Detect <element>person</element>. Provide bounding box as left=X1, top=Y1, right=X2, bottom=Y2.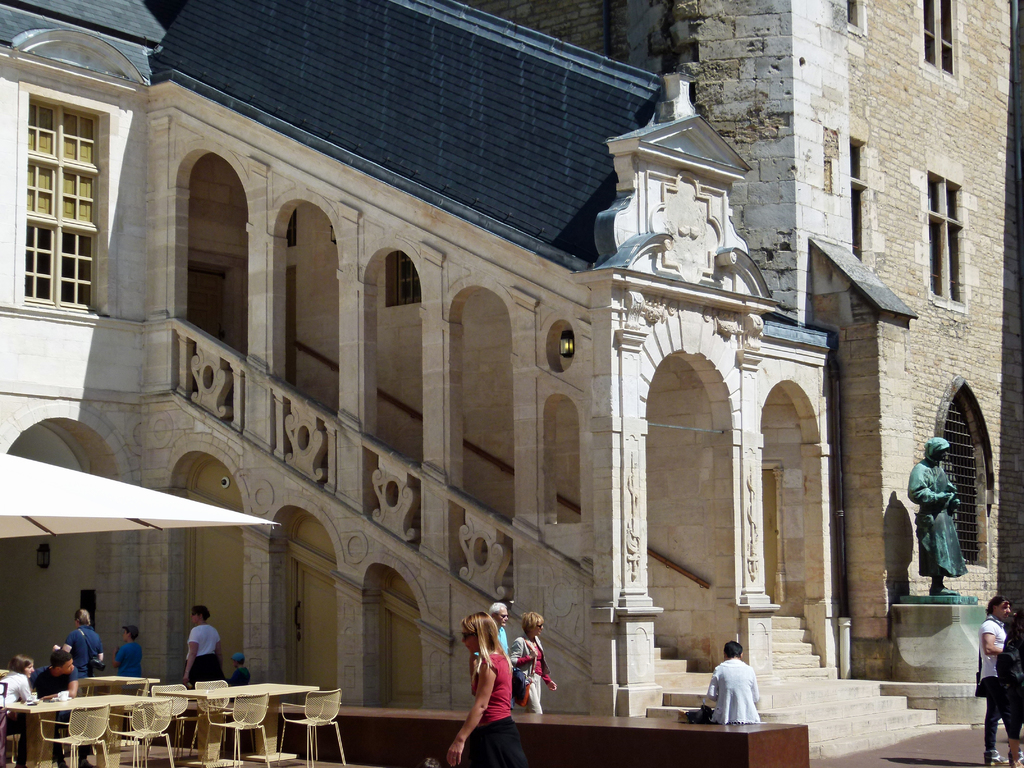
left=707, top=641, right=763, bottom=725.
